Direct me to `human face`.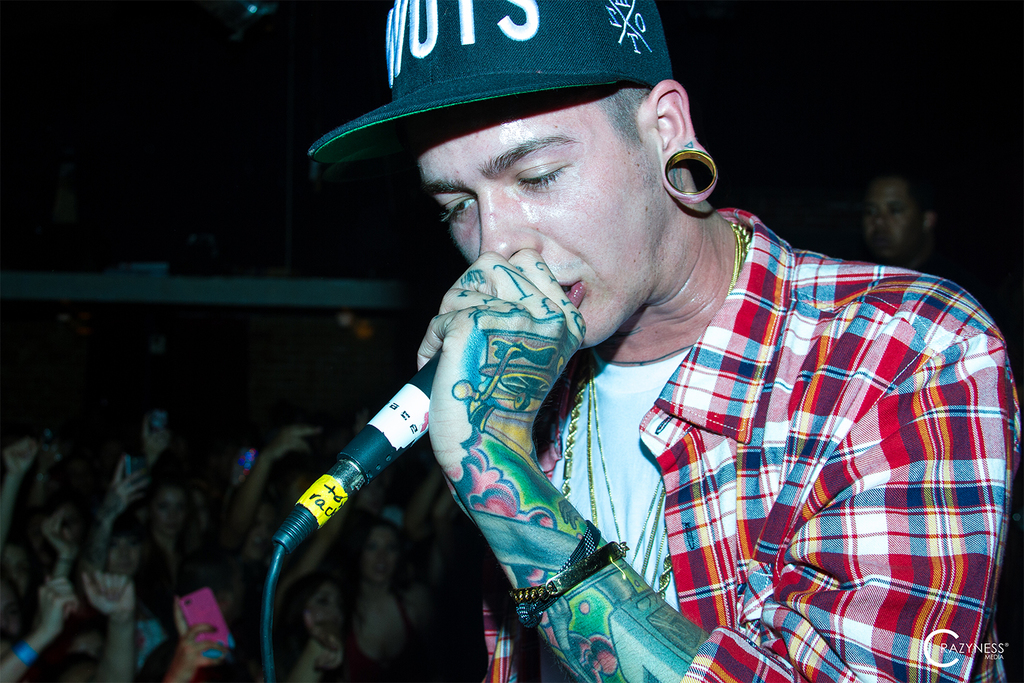
Direction: rect(864, 173, 919, 264).
